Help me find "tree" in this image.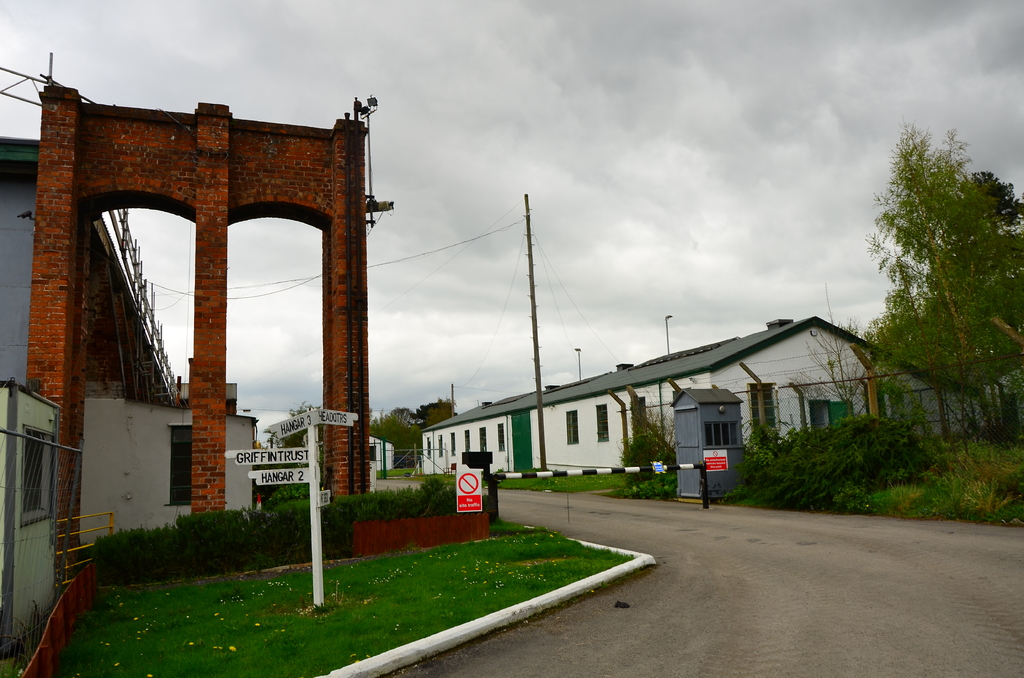
Found it: 390:403:417:427.
